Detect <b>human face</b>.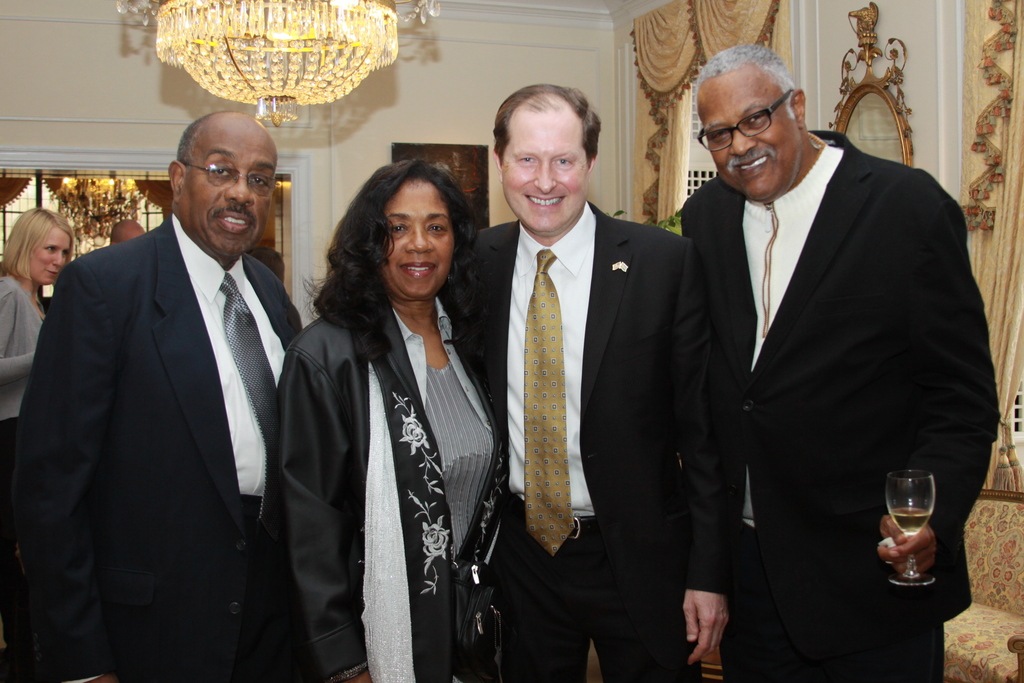
Detected at 499 118 586 235.
